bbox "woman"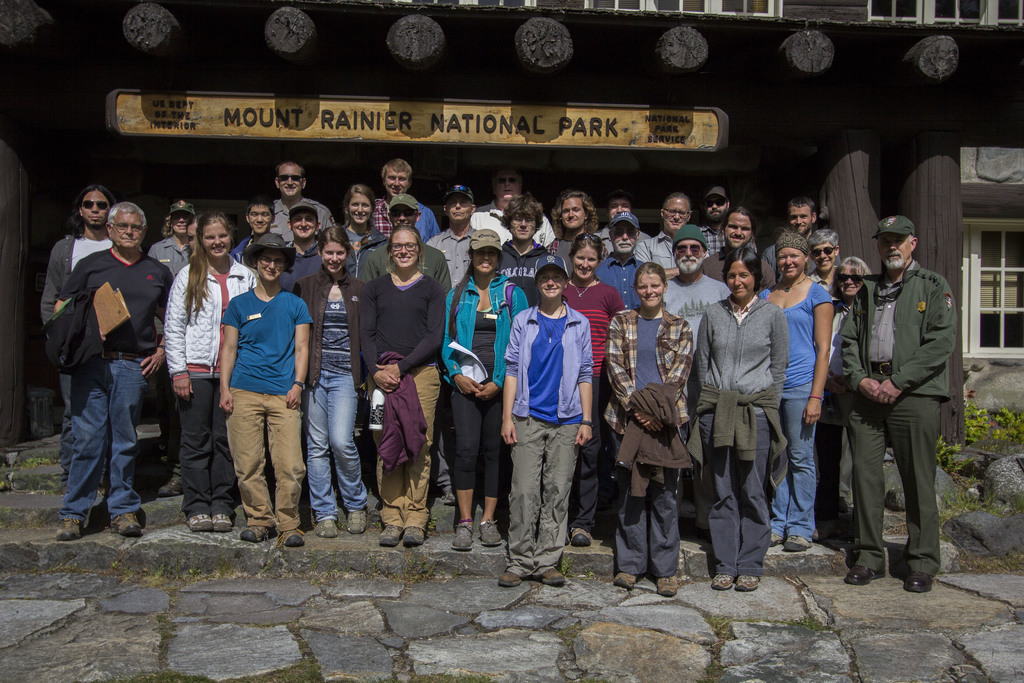
bbox=[219, 231, 316, 552]
